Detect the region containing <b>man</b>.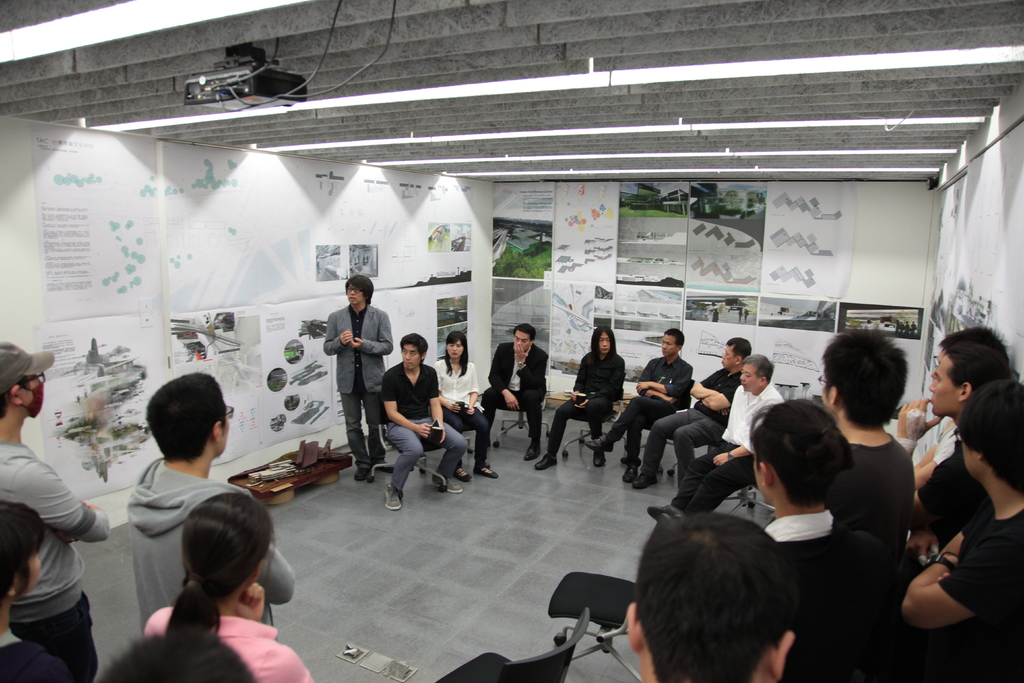
814/325/915/536.
